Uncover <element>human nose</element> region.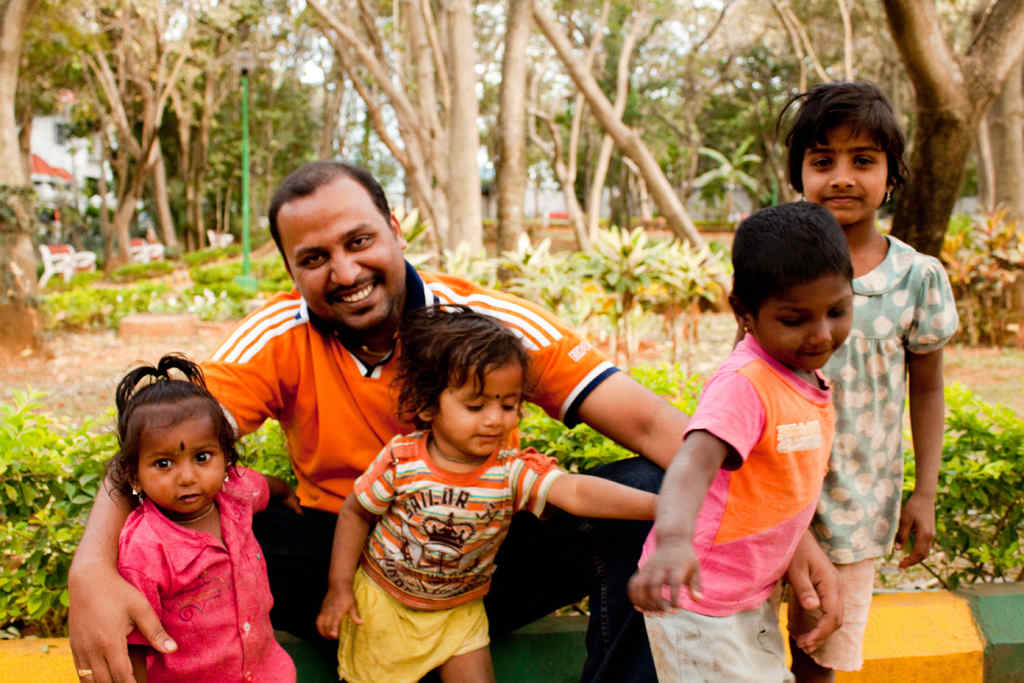
Uncovered: <region>172, 463, 197, 488</region>.
